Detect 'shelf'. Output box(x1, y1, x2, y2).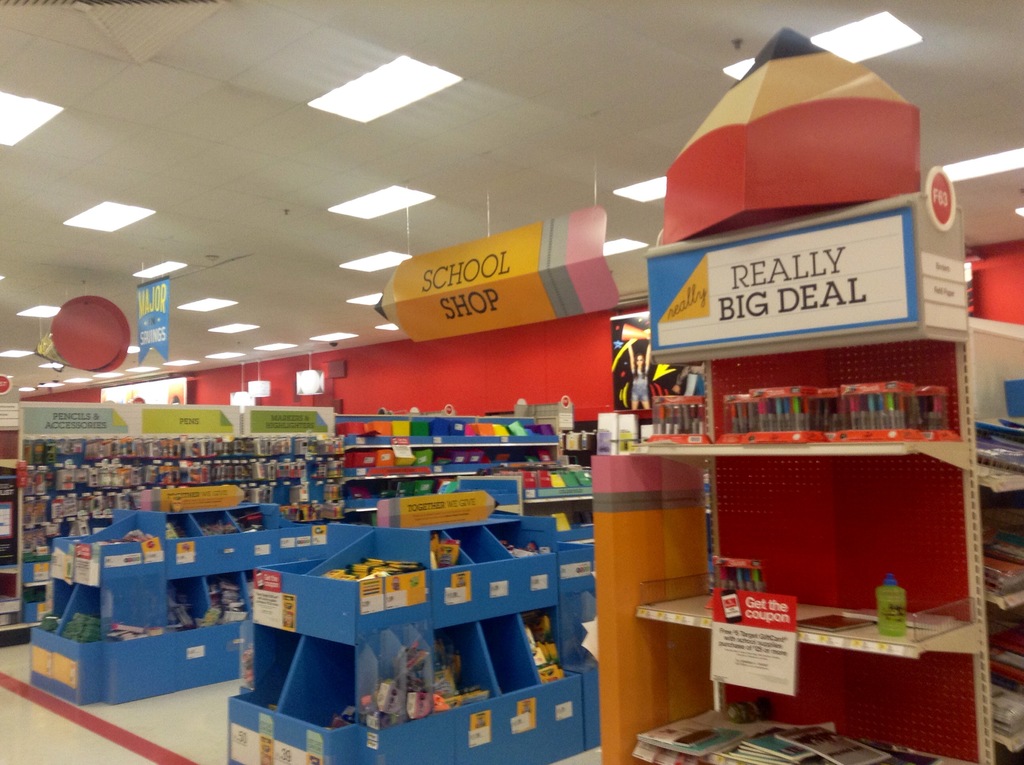
box(0, 403, 337, 647).
